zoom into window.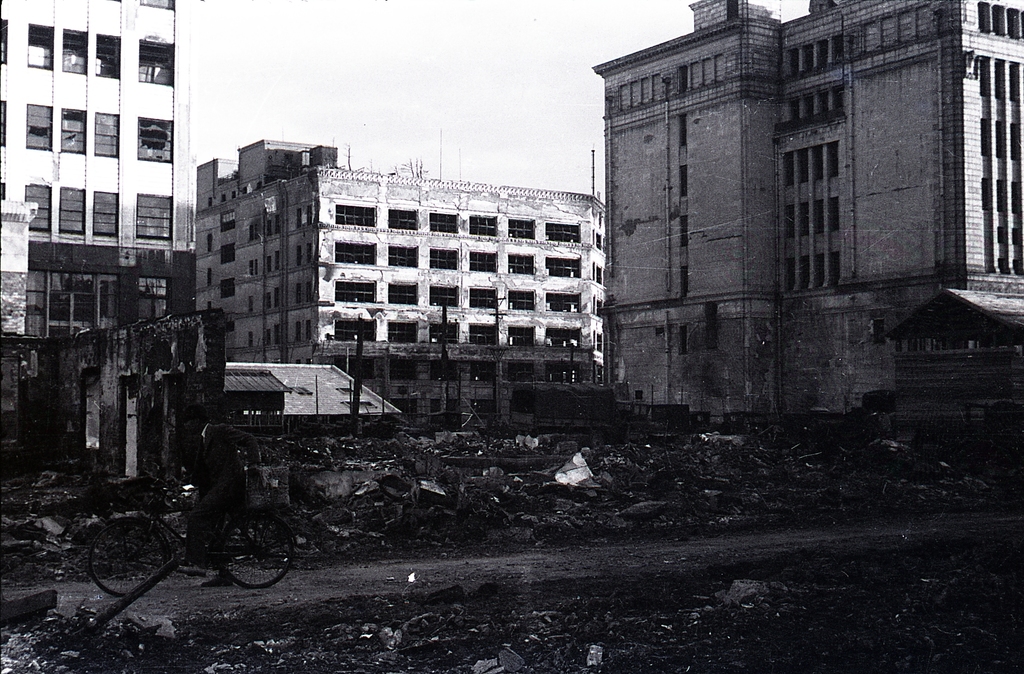
Zoom target: <bbox>504, 287, 541, 309</bbox>.
